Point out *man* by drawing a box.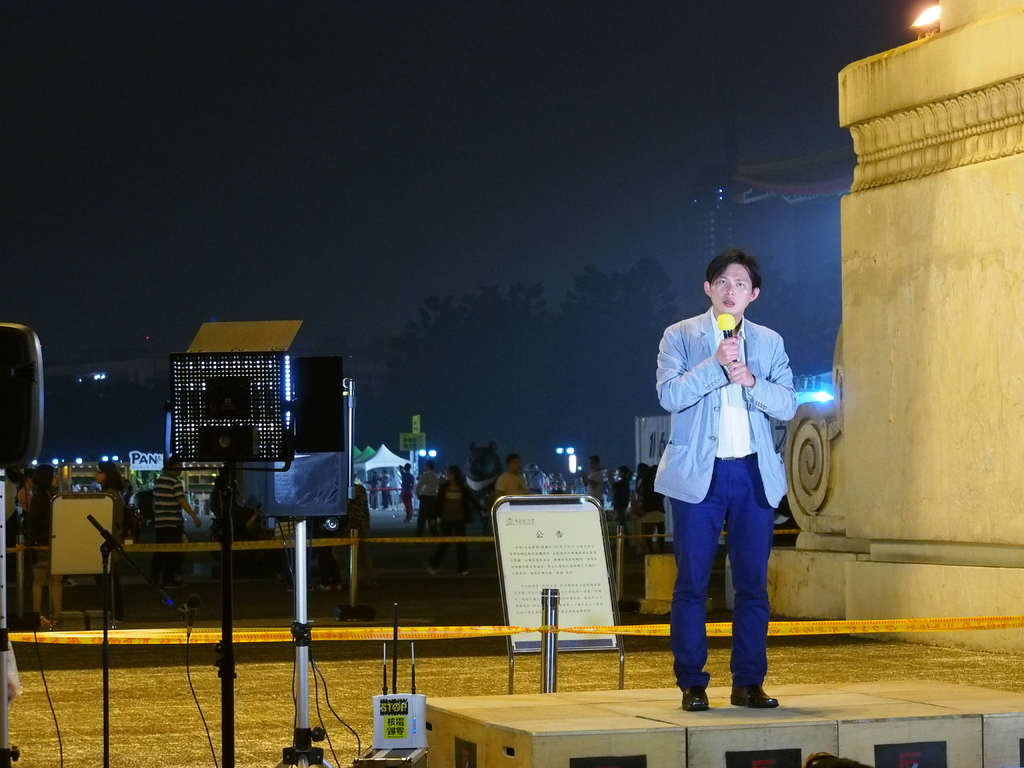
<region>580, 454, 605, 508</region>.
